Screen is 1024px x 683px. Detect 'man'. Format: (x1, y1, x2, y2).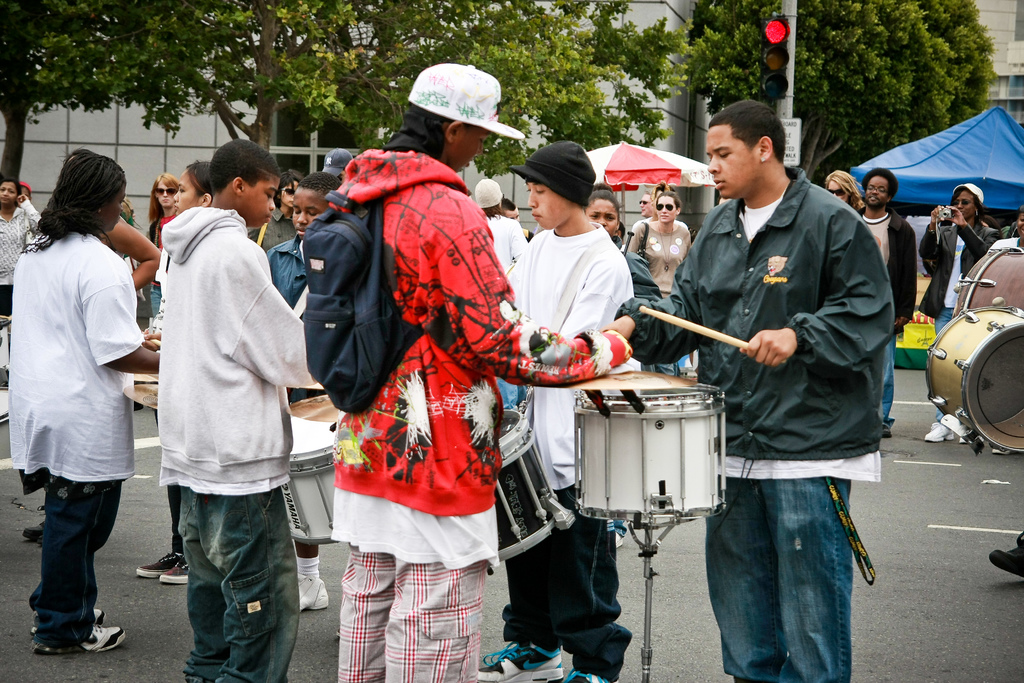
(498, 138, 636, 682).
